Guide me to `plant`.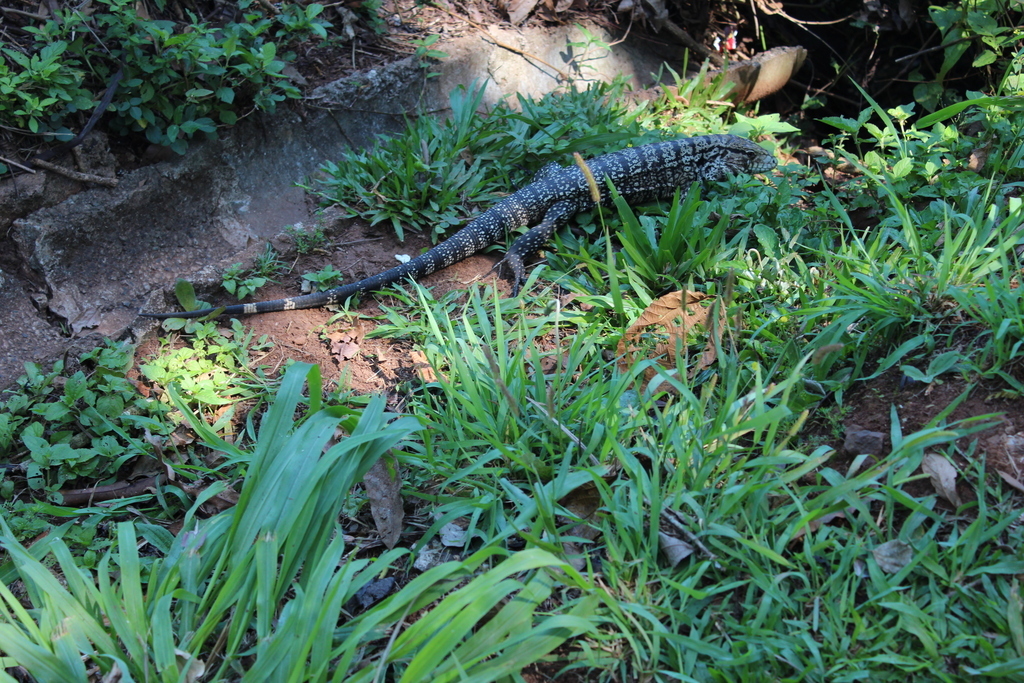
Guidance: box=[395, 26, 446, 60].
